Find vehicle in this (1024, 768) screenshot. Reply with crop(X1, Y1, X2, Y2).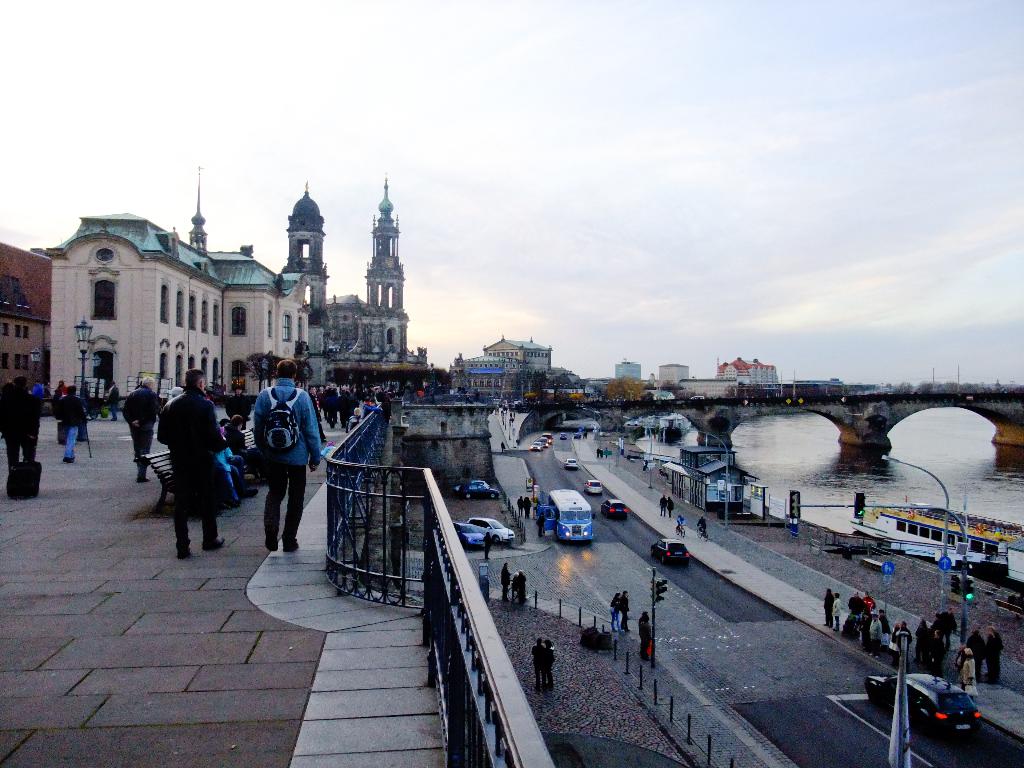
crop(538, 437, 549, 446).
